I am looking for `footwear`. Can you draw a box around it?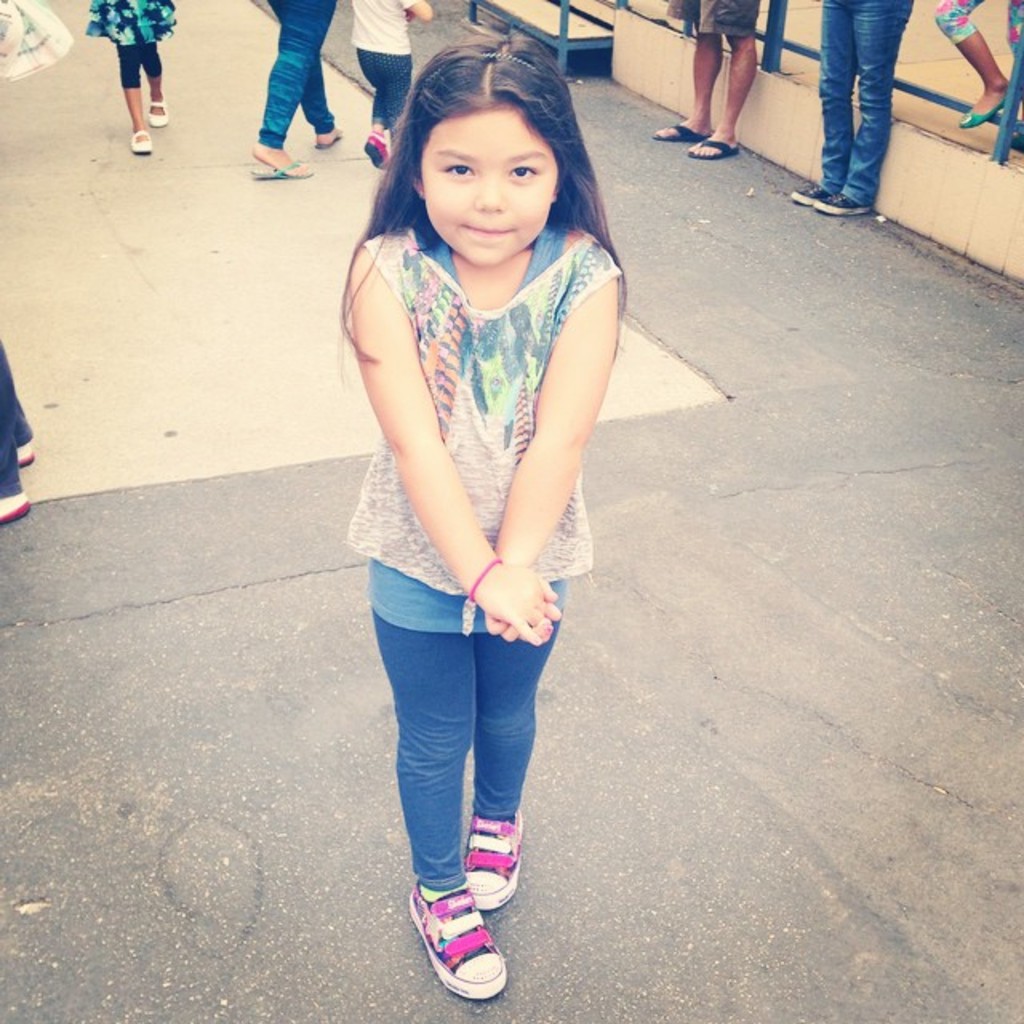
Sure, the bounding box is (left=789, top=184, right=818, bottom=203).
